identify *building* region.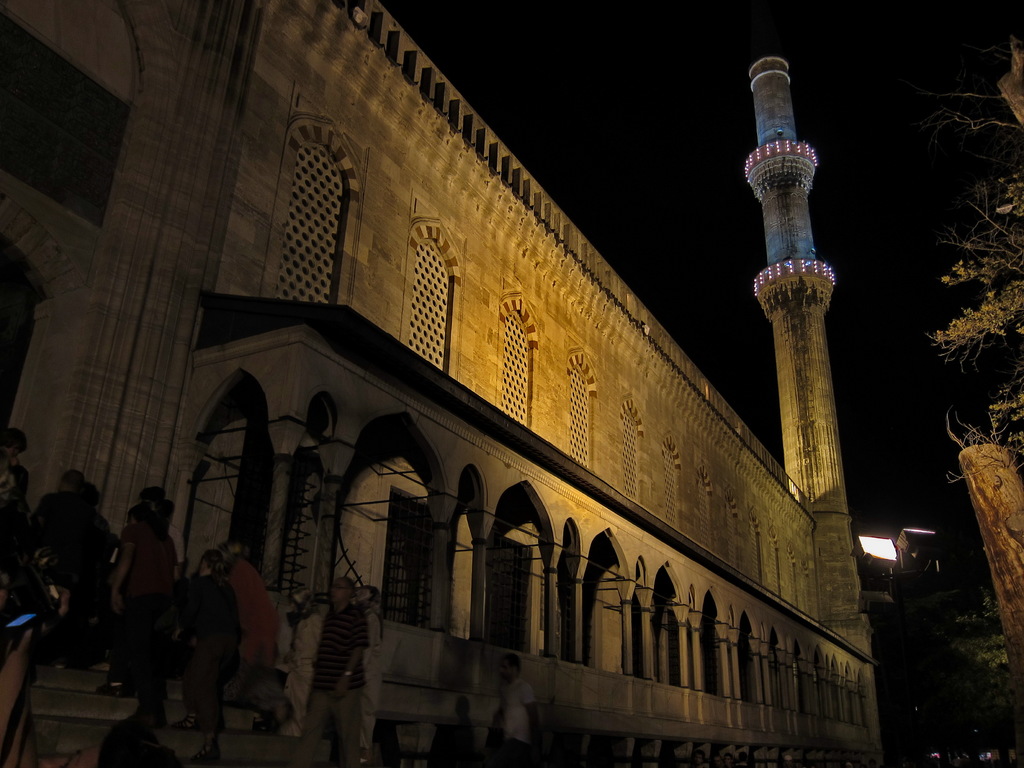
Region: <bbox>0, 0, 886, 767</bbox>.
